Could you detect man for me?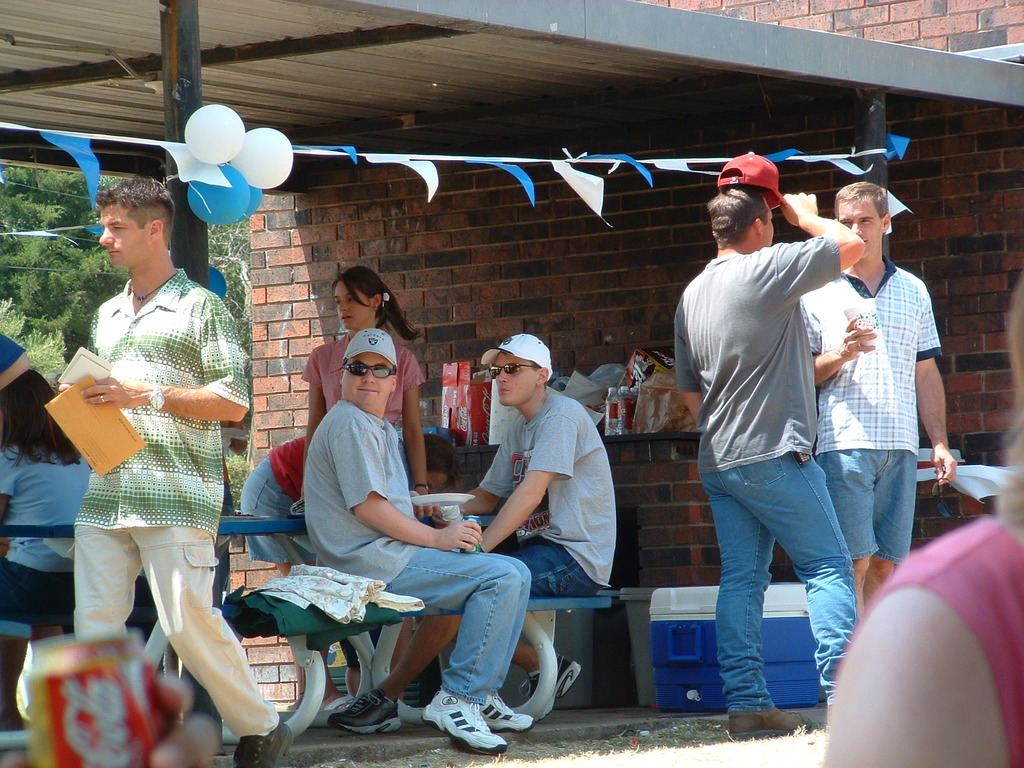
Detection result: {"left": 300, "top": 324, "right": 536, "bottom": 756}.
